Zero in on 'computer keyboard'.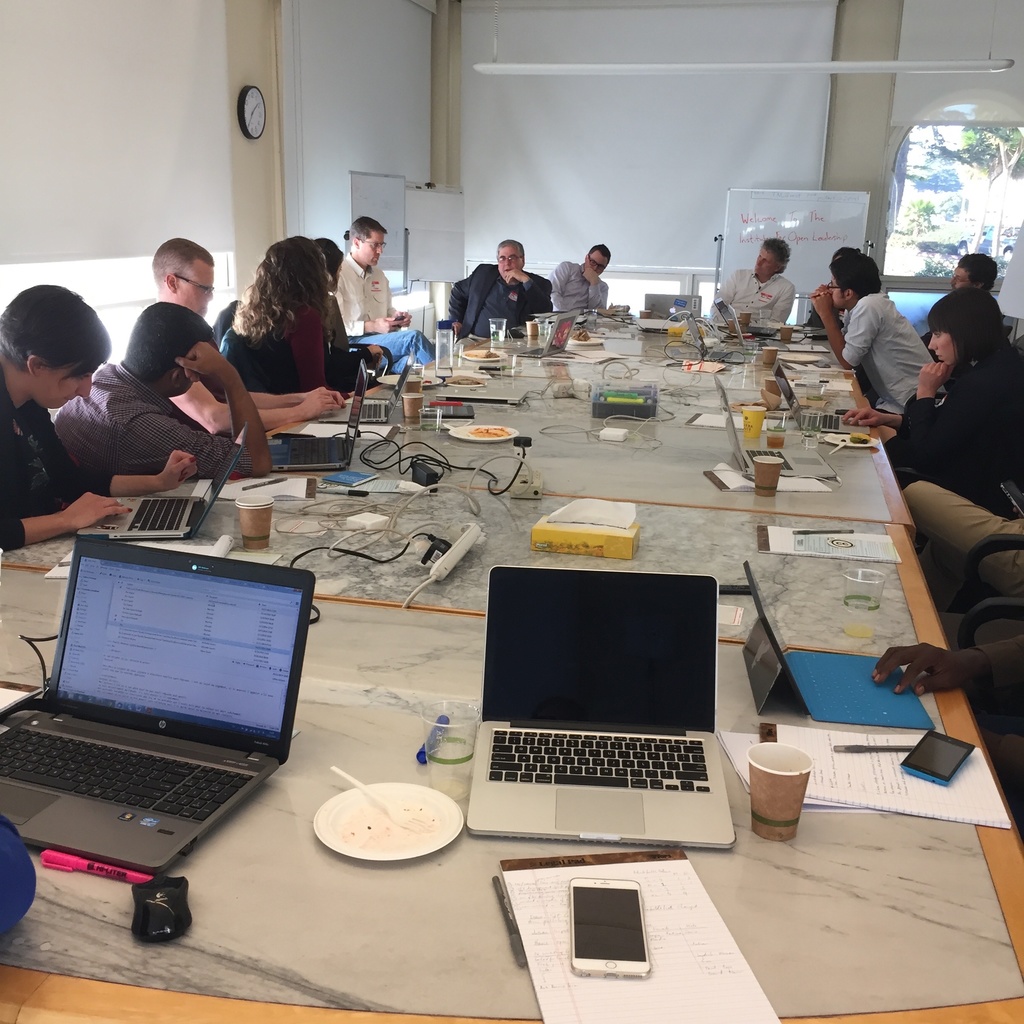
Zeroed in: (left=0, top=723, right=252, bottom=826).
